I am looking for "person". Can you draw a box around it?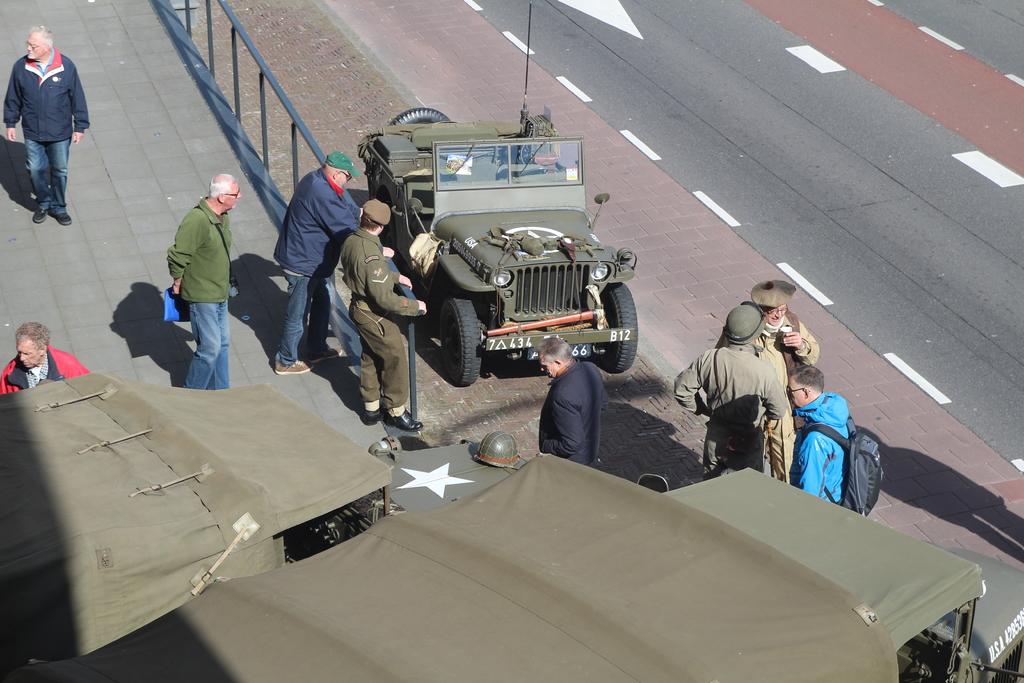
Sure, the bounding box is 3:28:84:218.
